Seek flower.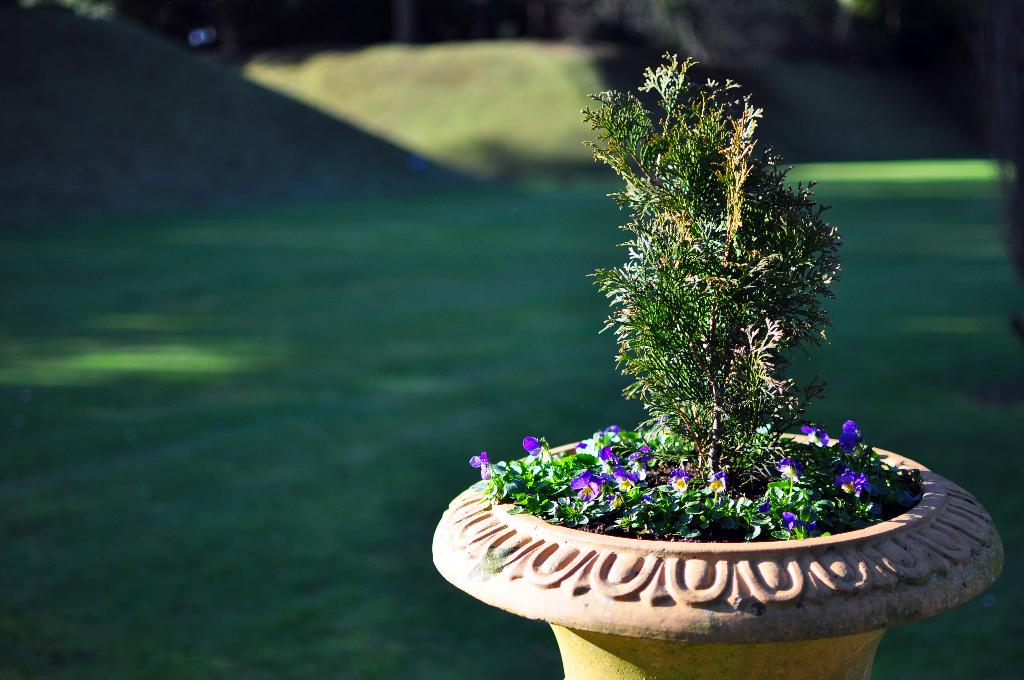
<region>843, 423, 860, 448</region>.
